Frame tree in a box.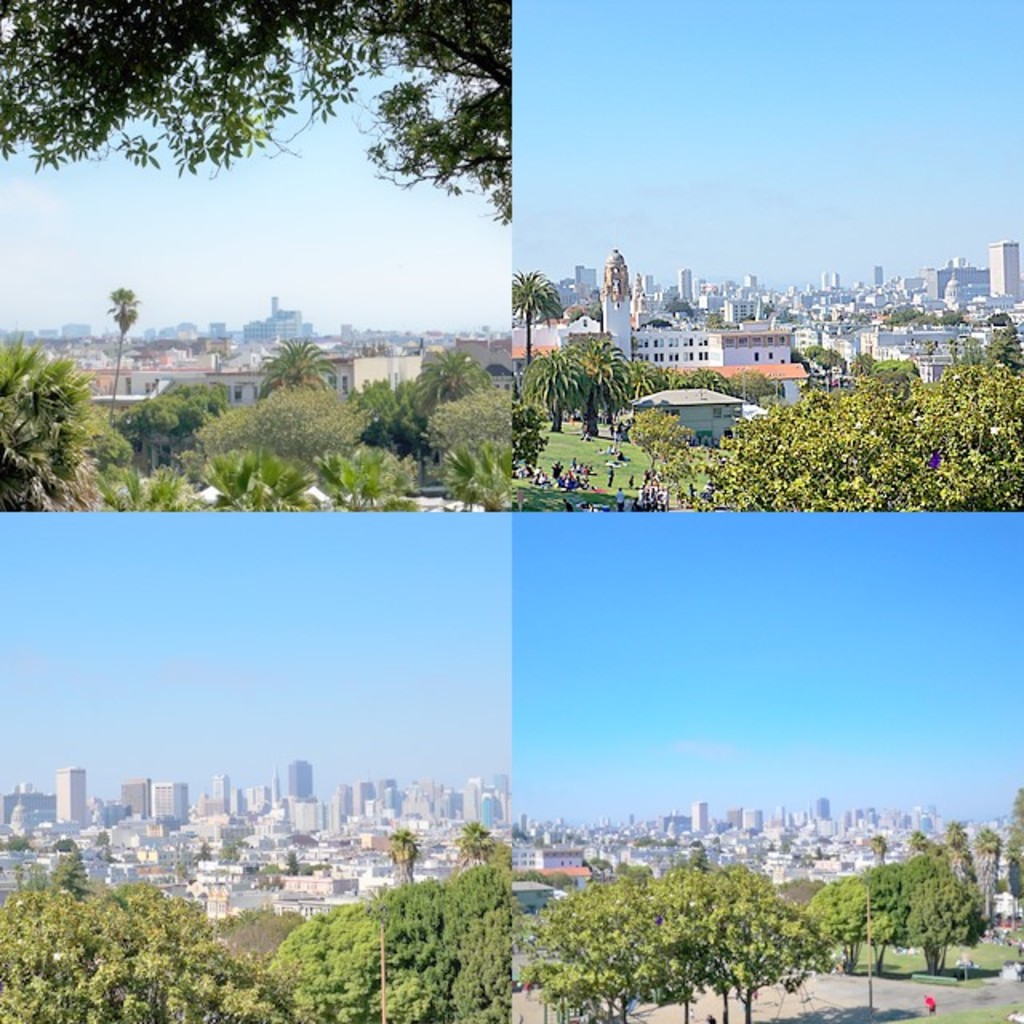
979:310:1013:330.
